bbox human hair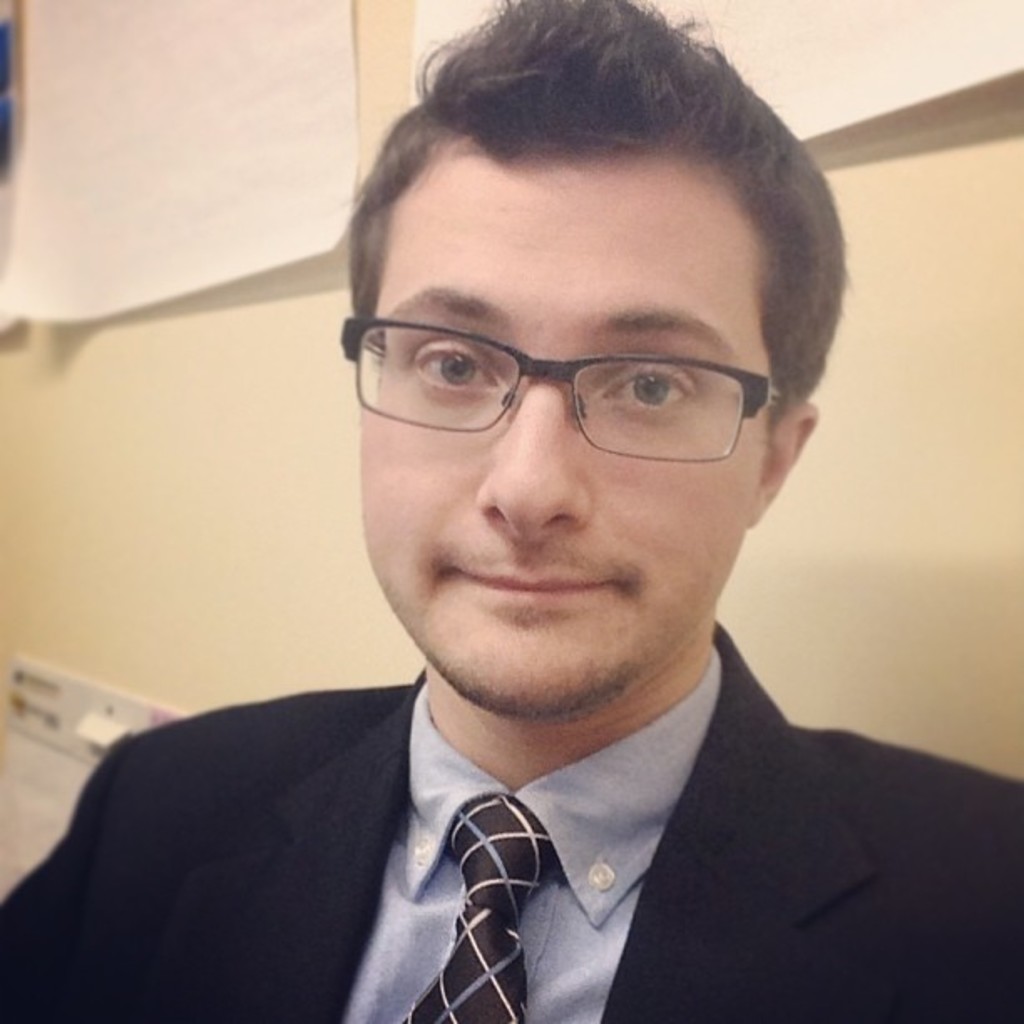
[x1=343, y1=0, x2=835, y2=504]
